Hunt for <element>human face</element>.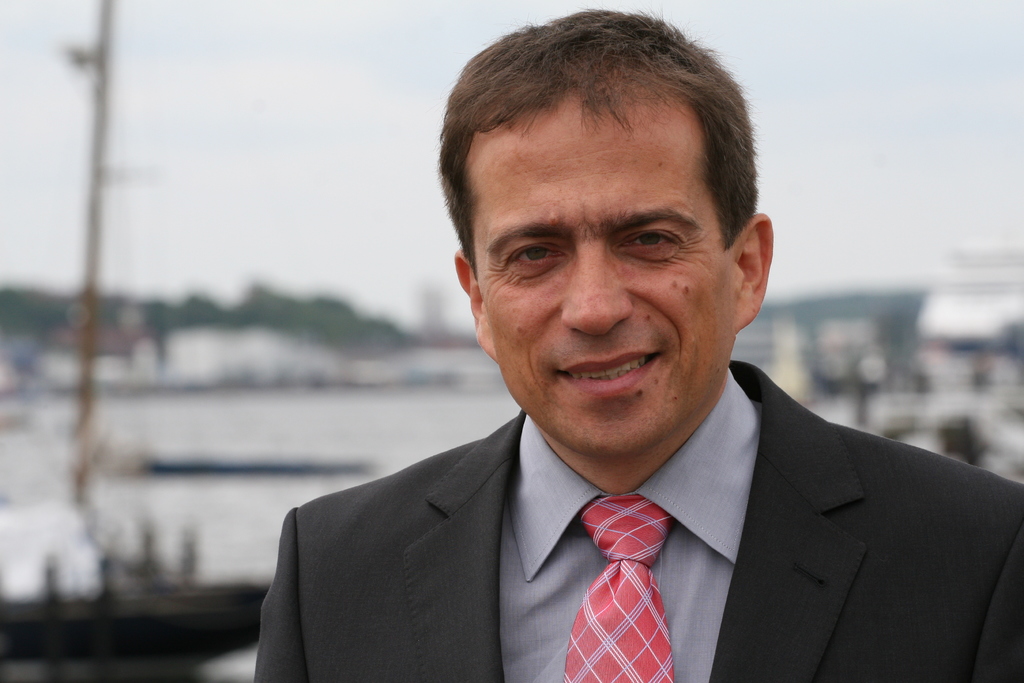
Hunted down at x1=474, y1=105, x2=738, y2=454.
